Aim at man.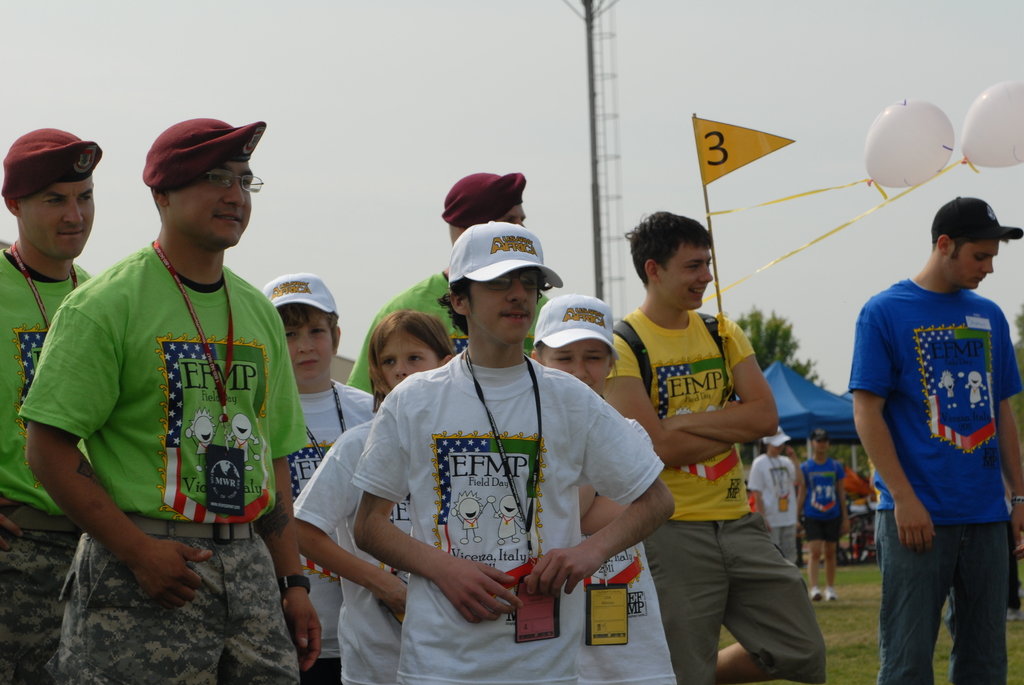
Aimed at box(600, 209, 828, 684).
